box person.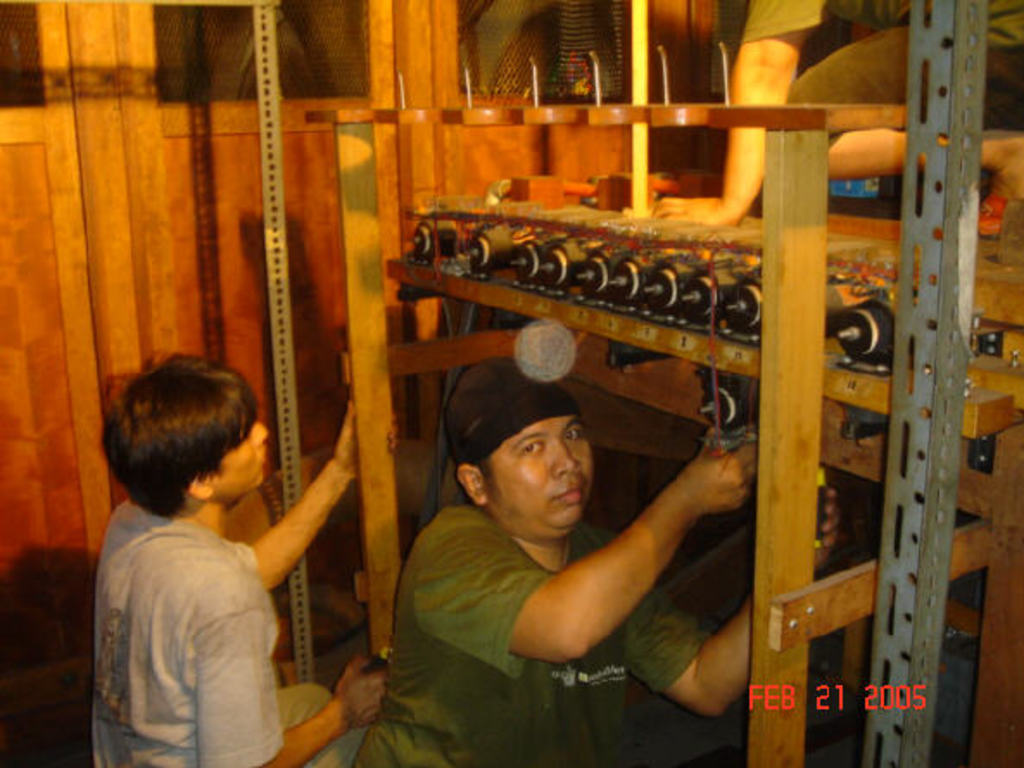
box(356, 356, 843, 766).
